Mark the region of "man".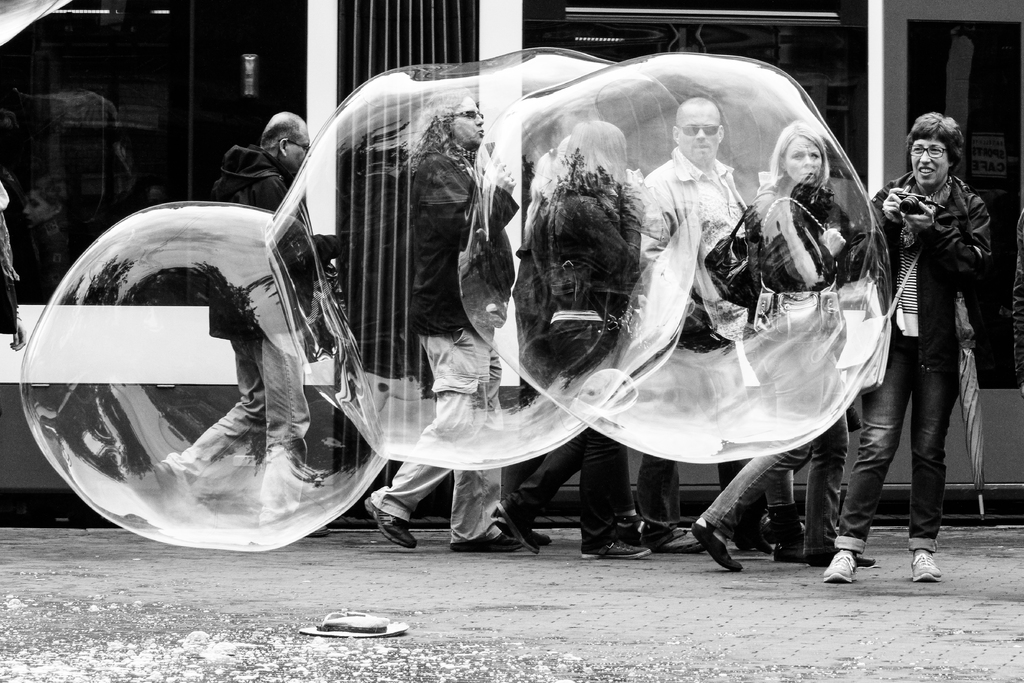
Region: 637:95:765:550.
